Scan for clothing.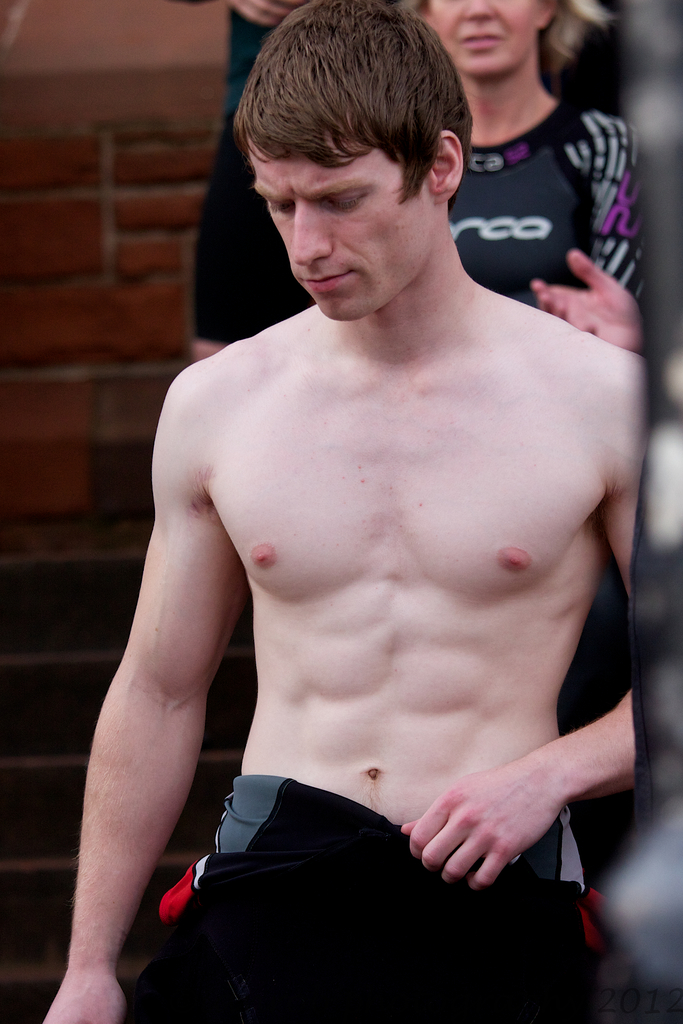
Scan result: 126, 771, 662, 1023.
